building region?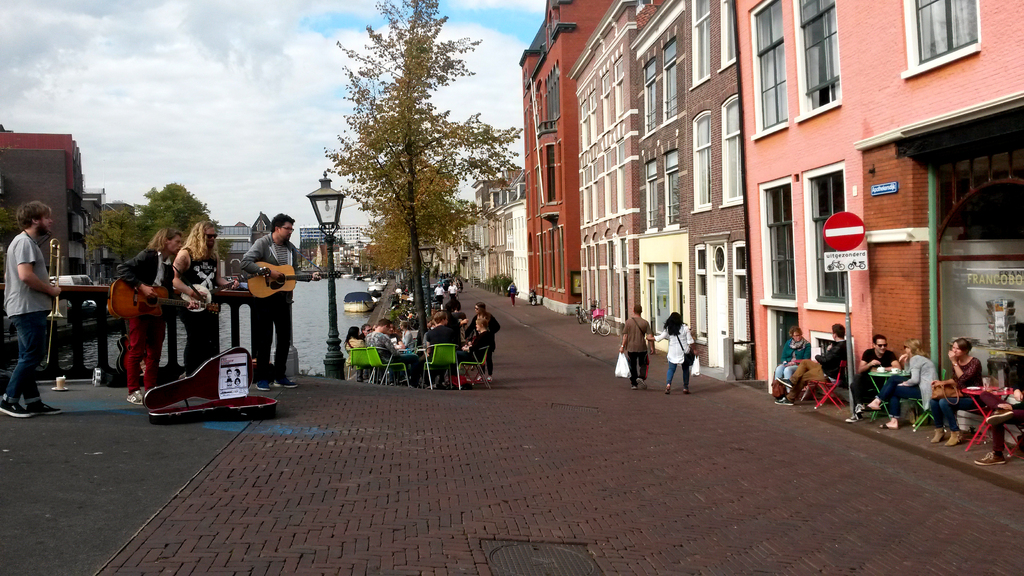
<region>217, 227, 251, 263</region>
